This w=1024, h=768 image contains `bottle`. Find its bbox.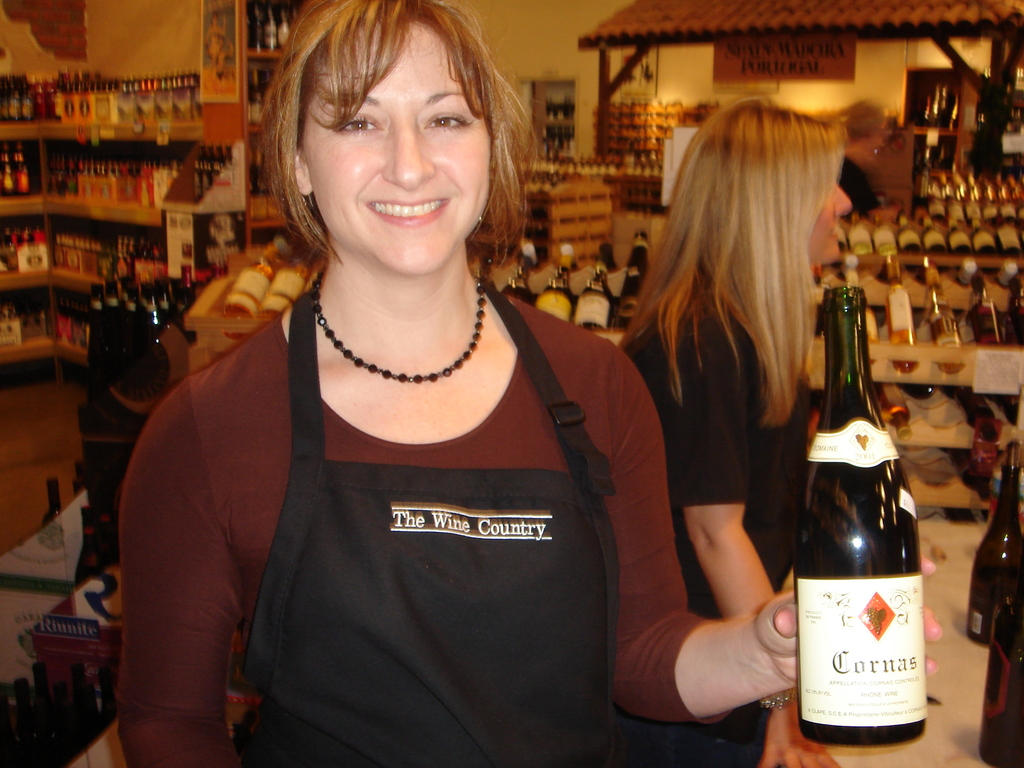
[left=864, top=300, right=888, bottom=347].
